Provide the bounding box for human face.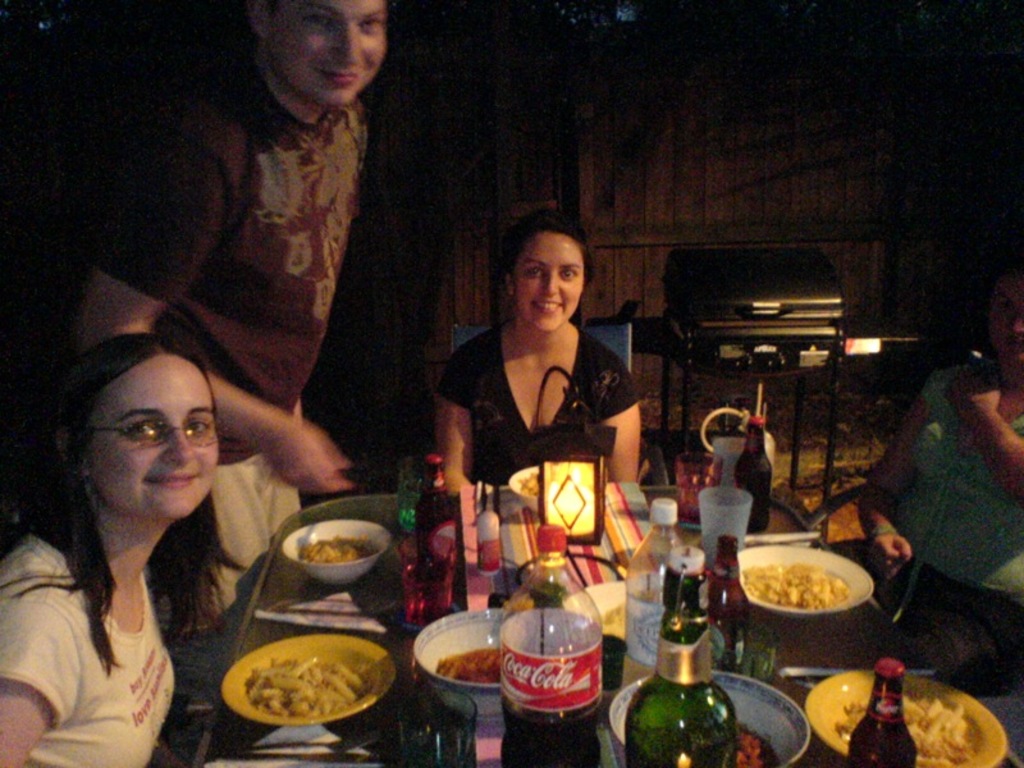
986,280,1023,374.
